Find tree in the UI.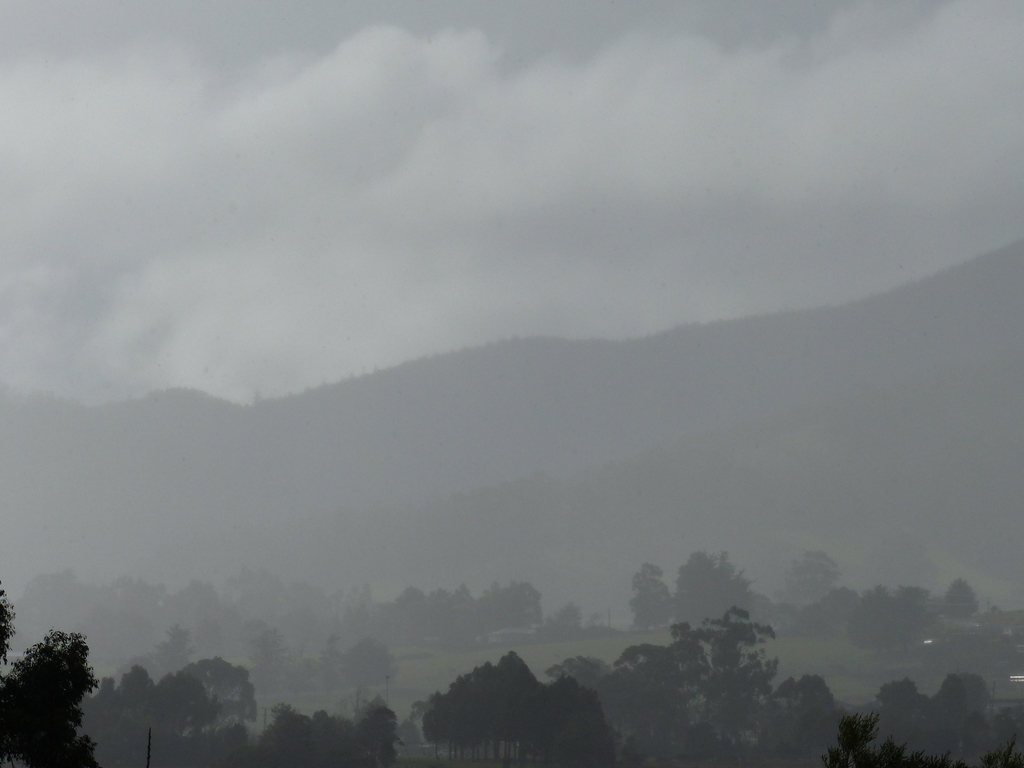
UI element at [425,646,620,767].
